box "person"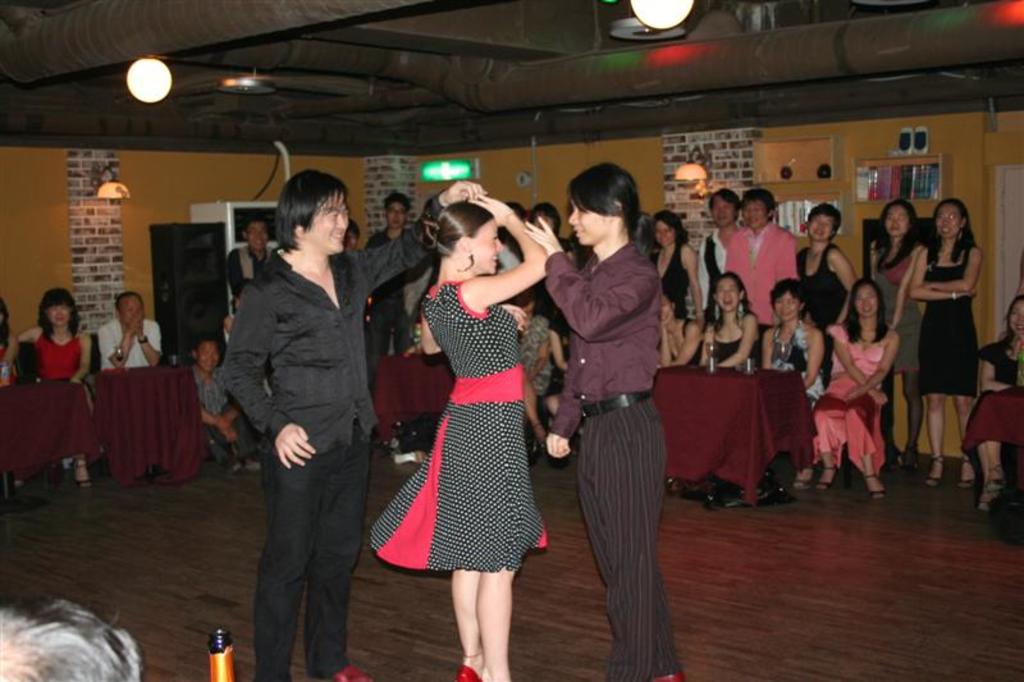
region(13, 280, 92, 488)
